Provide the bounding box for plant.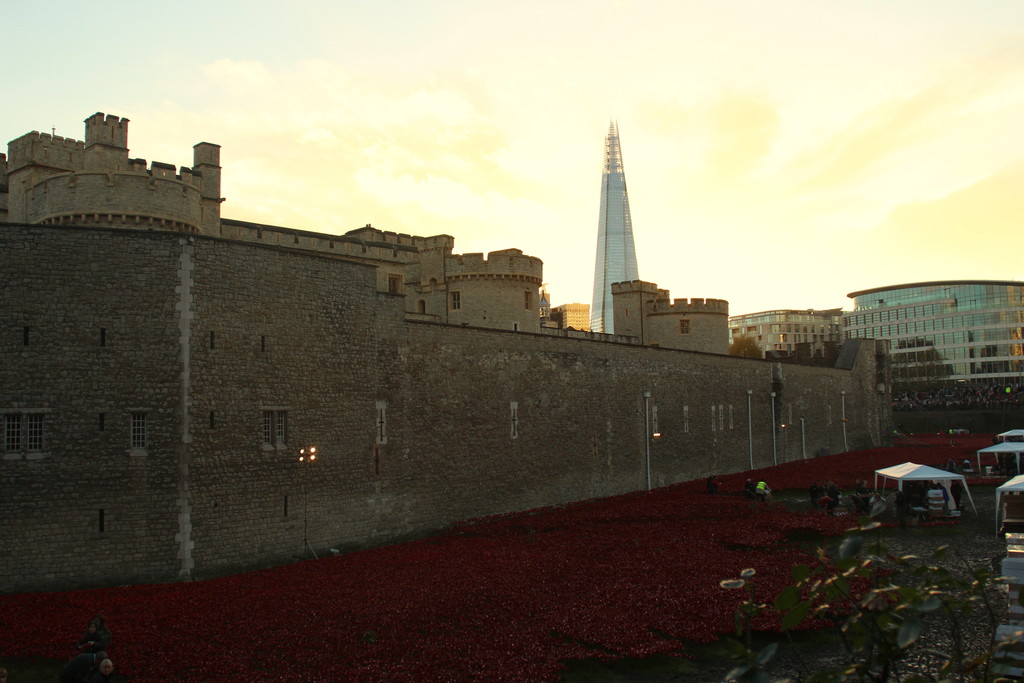
<region>676, 489, 1023, 682</region>.
